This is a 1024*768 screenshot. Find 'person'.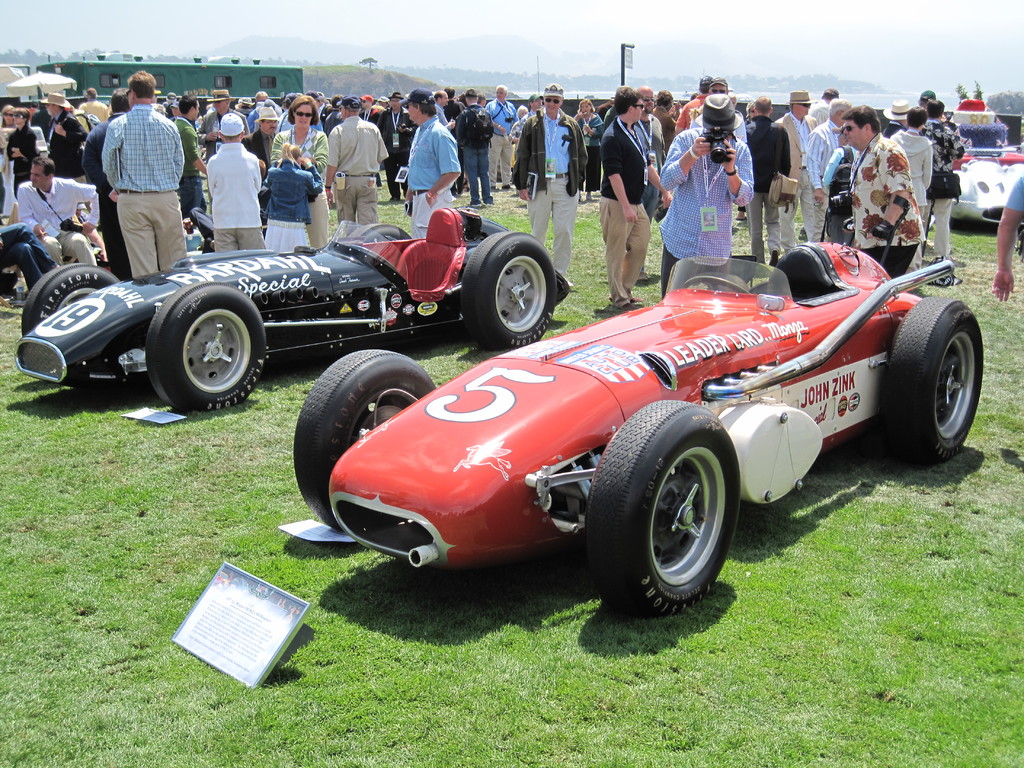
Bounding box: [692, 79, 753, 145].
